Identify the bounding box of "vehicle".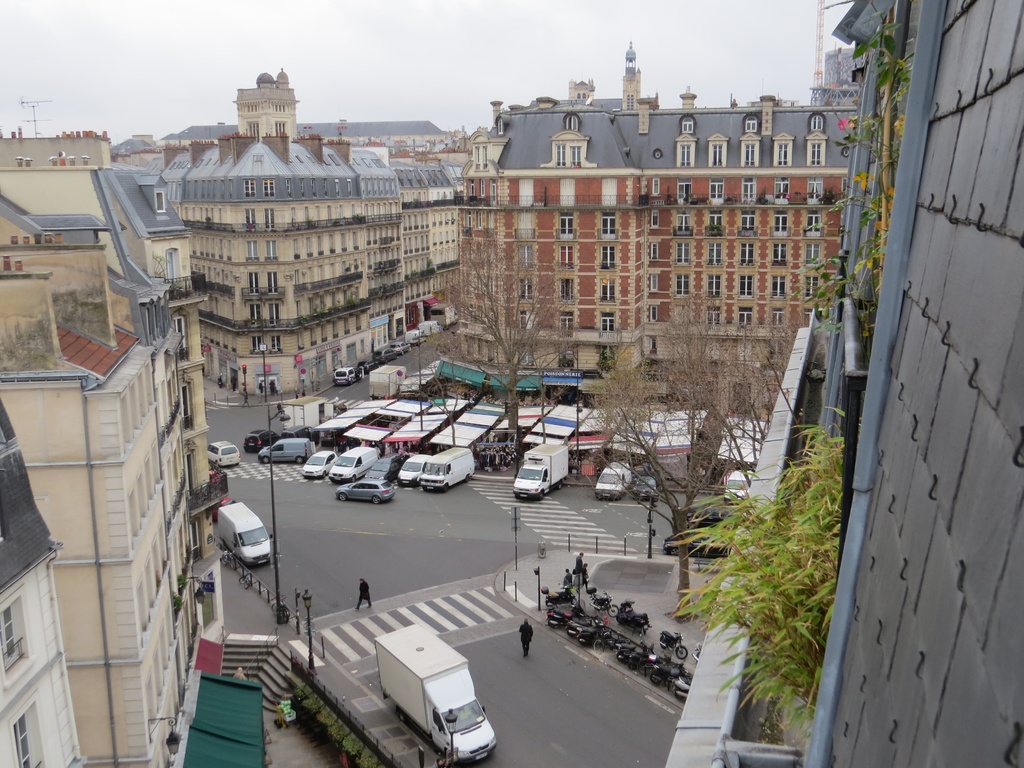
x1=372, y1=623, x2=499, y2=764.
